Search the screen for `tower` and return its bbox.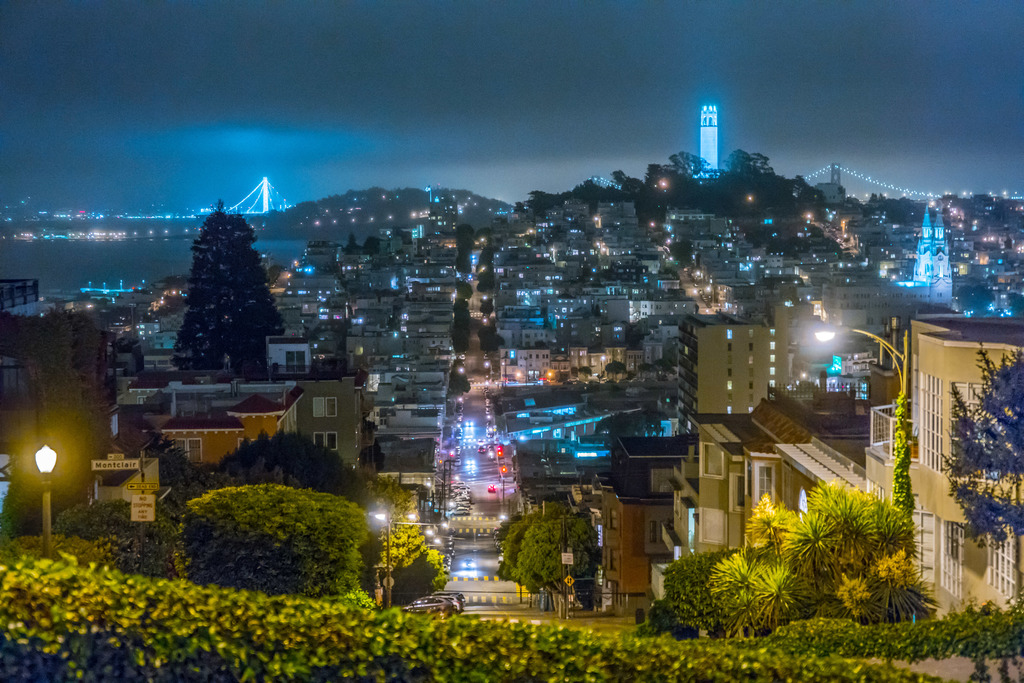
Found: l=260, t=177, r=285, b=217.
